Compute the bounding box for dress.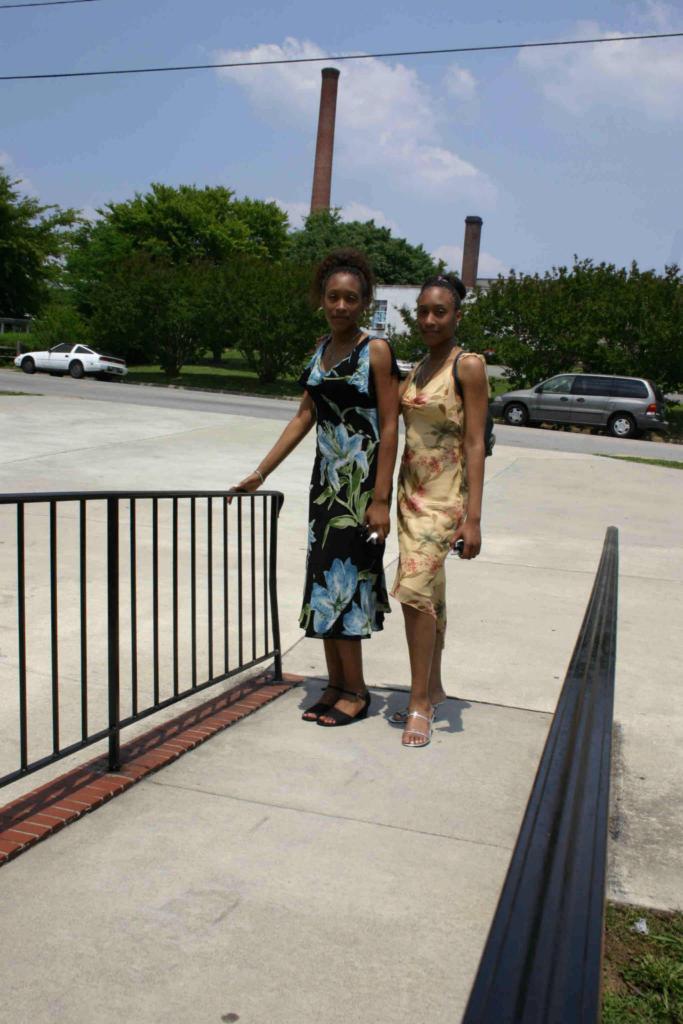
<box>391,356,477,616</box>.
